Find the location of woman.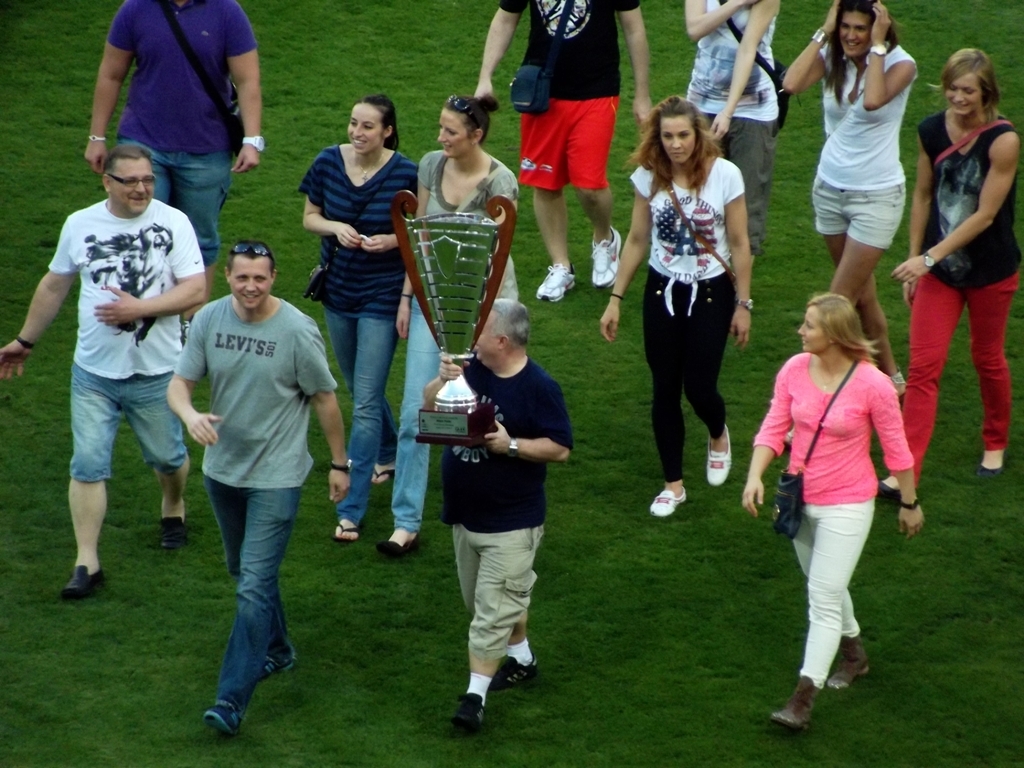
Location: bbox=(627, 99, 765, 523).
